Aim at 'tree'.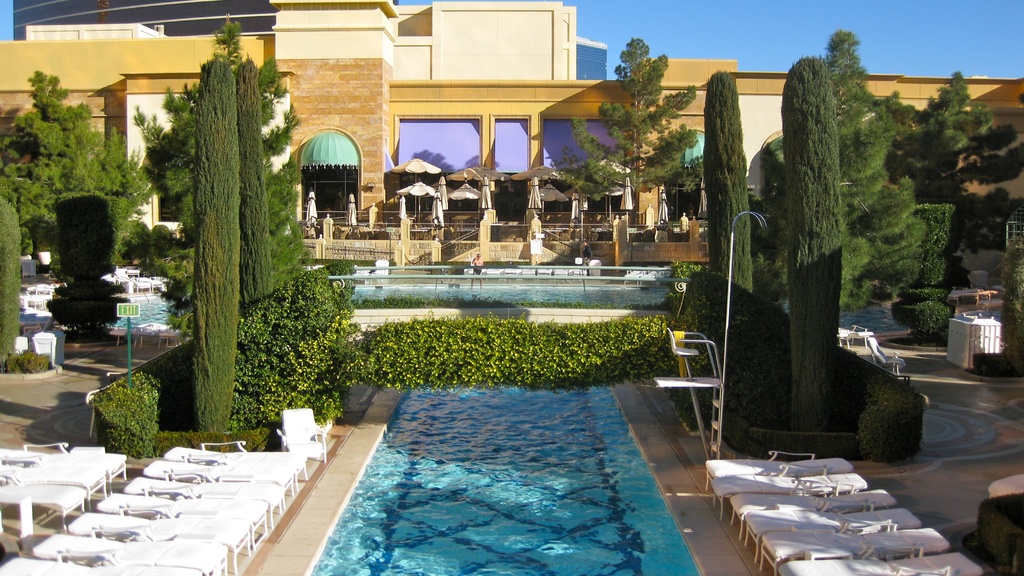
Aimed at (570,36,700,238).
